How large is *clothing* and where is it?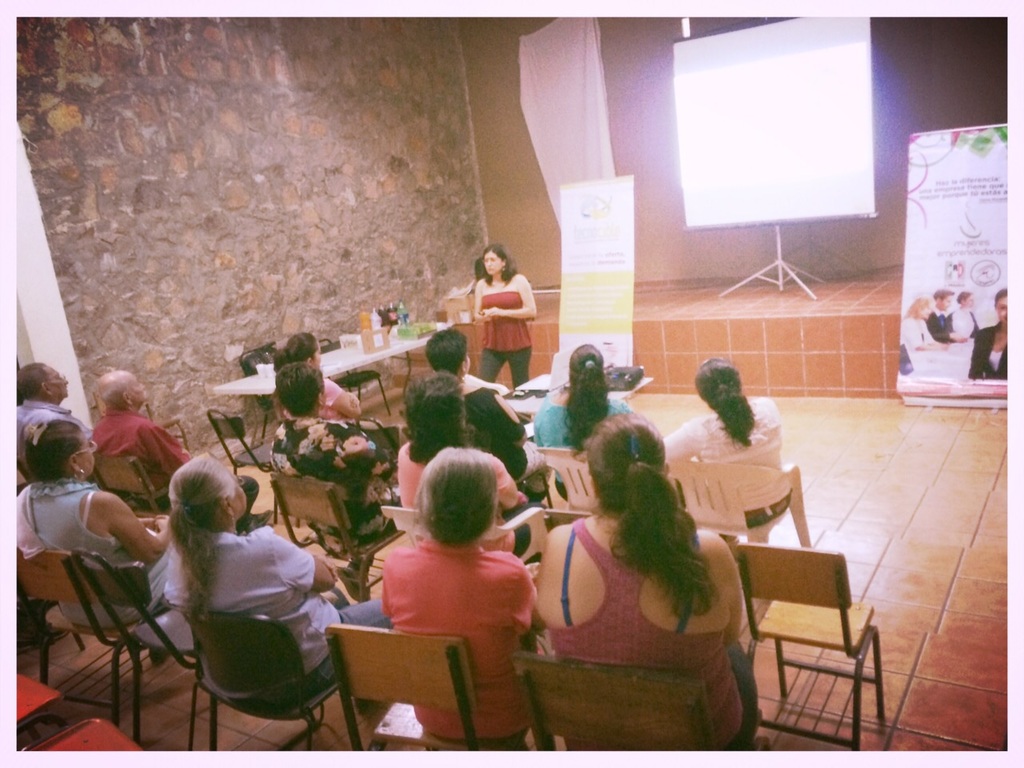
Bounding box: 158:527:389:701.
